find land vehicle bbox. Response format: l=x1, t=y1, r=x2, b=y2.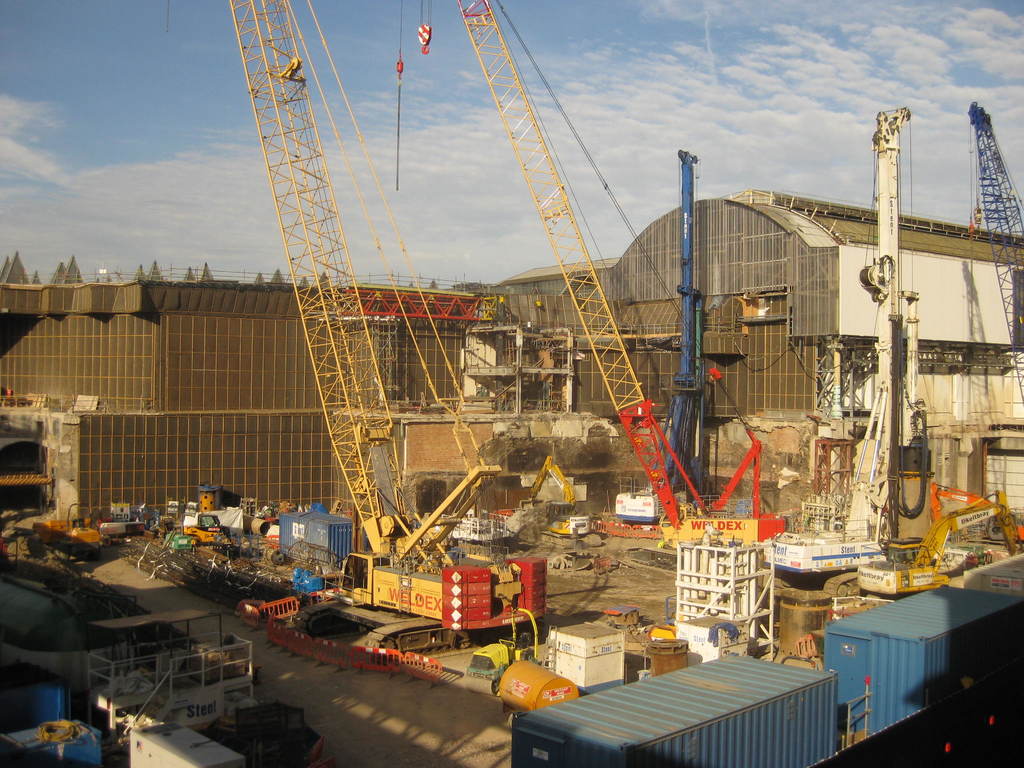
l=836, t=484, r=1023, b=613.
